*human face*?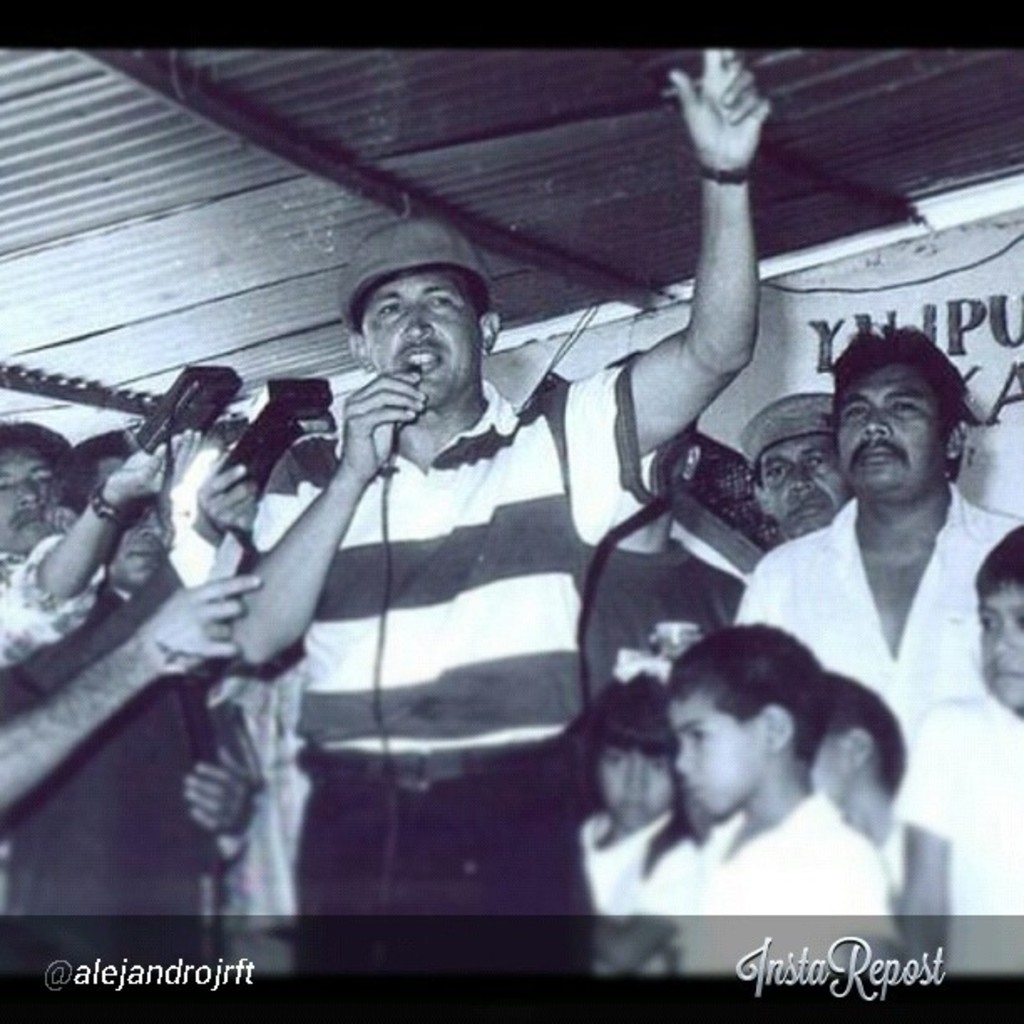
region(835, 353, 947, 495)
